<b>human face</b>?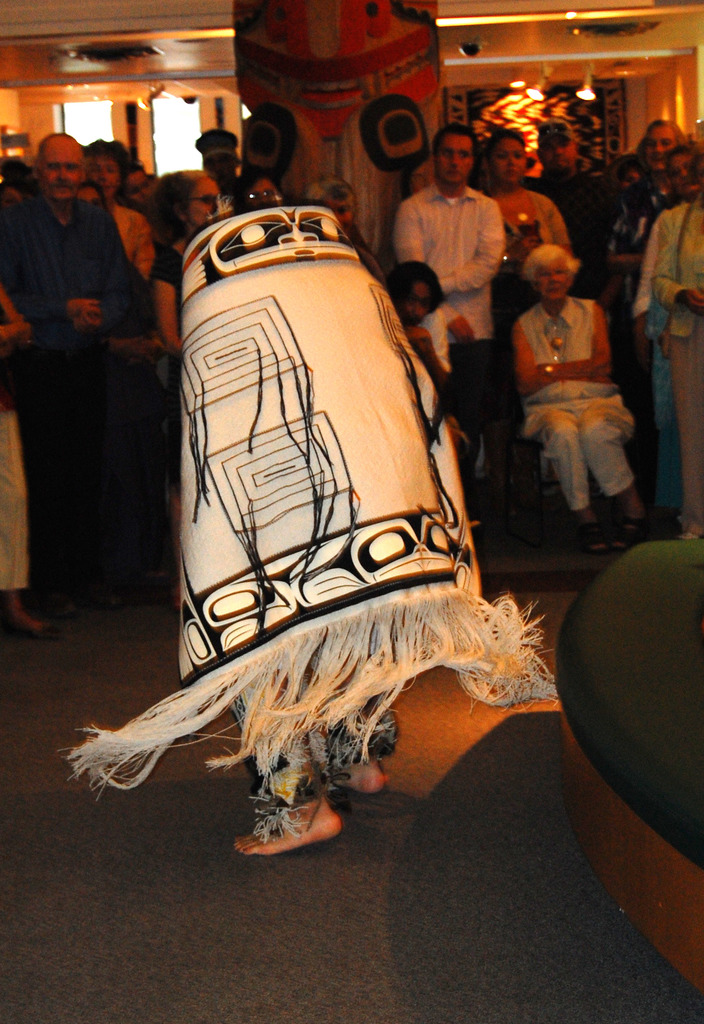
pyautogui.locateOnScreen(186, 177, 221, 224)
